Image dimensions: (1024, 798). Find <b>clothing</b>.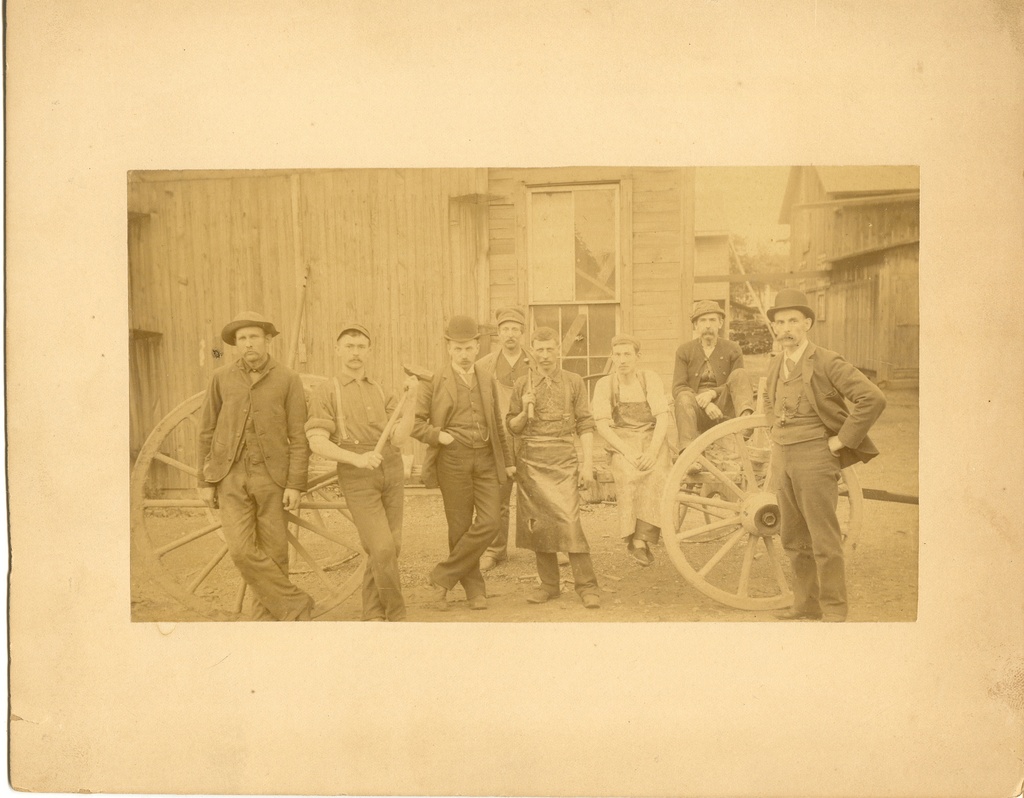
BBox(415, 366, 504, 602).
